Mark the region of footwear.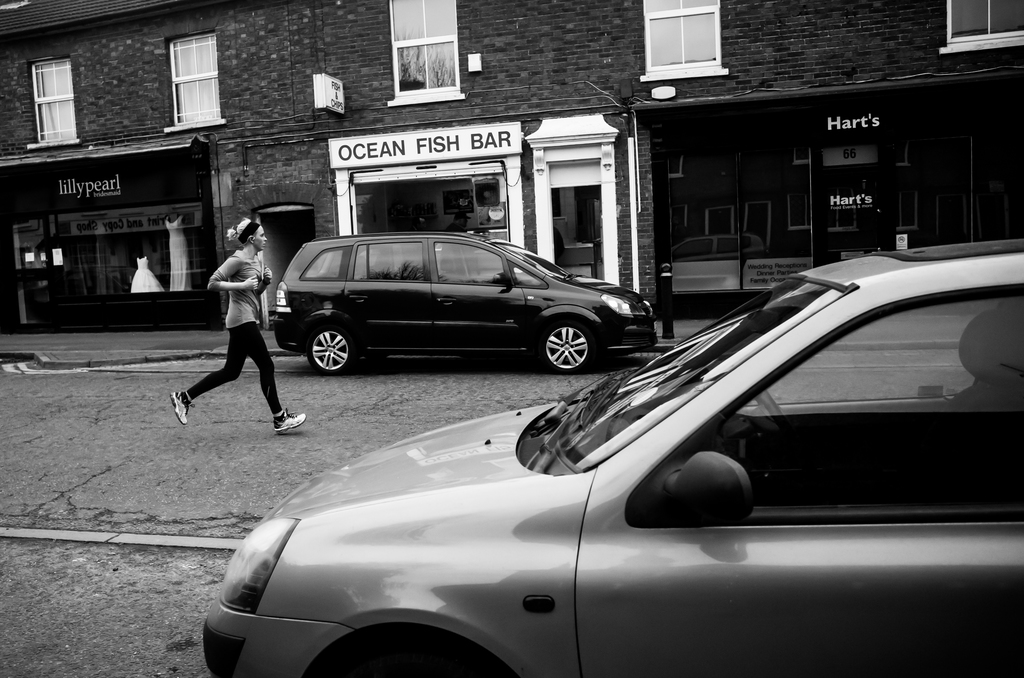
Region: [168,383,193,431].
